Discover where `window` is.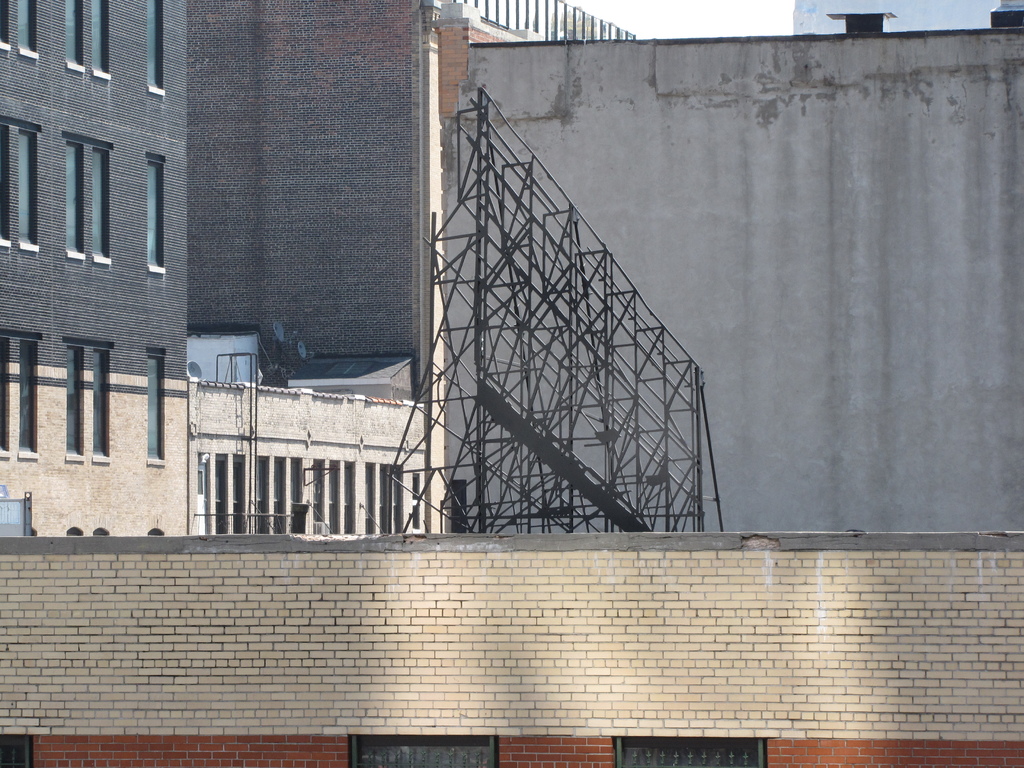
Discovered at bbox(0, 336, 12, 459).
